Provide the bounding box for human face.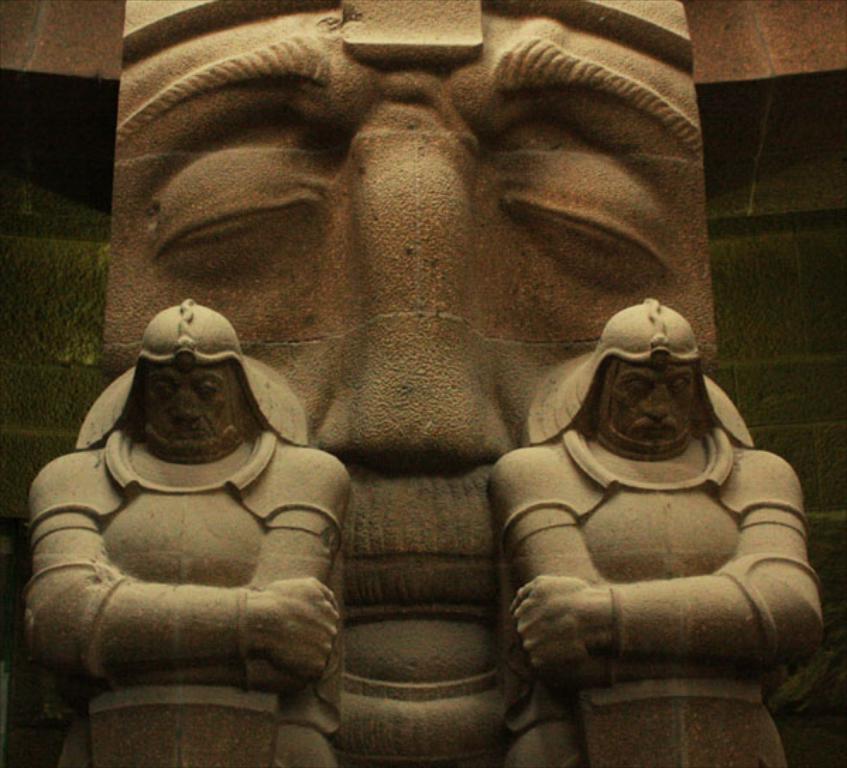
{"left": 143, "top": 366, "right": 236, "bottom": 442}.
